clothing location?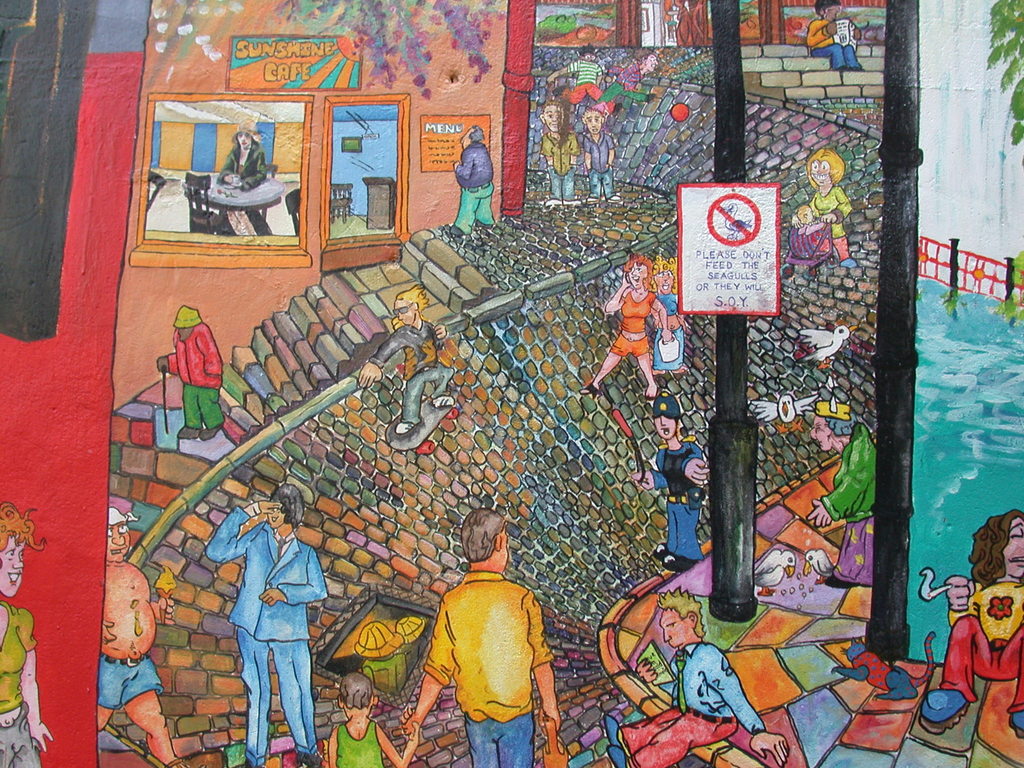
<region>334, 723, 387, 767</region>
